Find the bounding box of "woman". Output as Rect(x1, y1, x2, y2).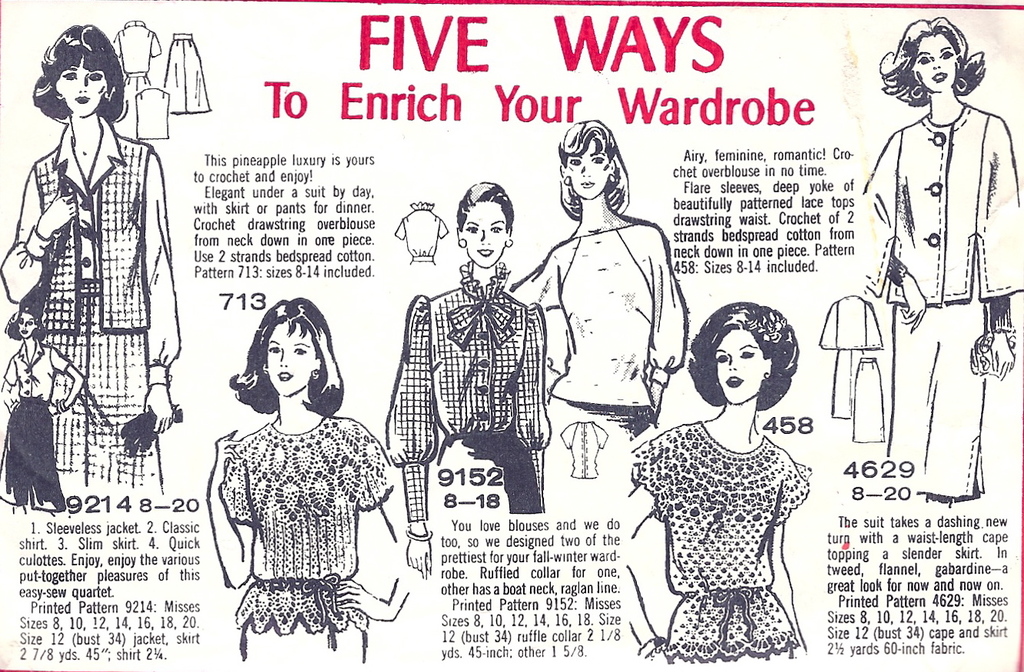
Rect(614, 233, 840, 671).
